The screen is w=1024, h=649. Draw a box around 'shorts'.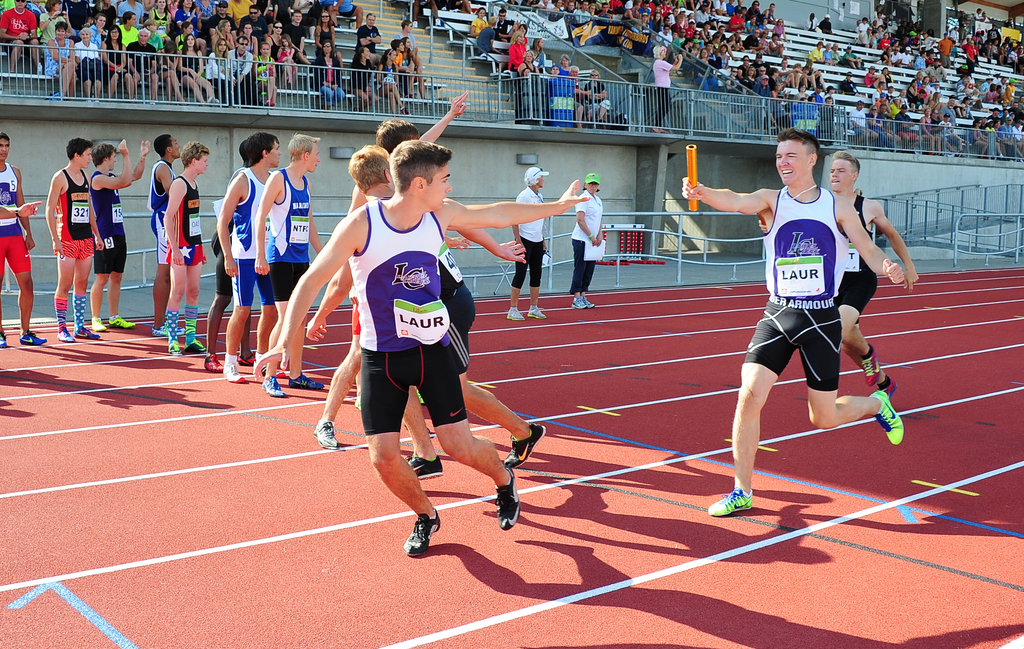
l=154, t=209, r=172, b=261.
